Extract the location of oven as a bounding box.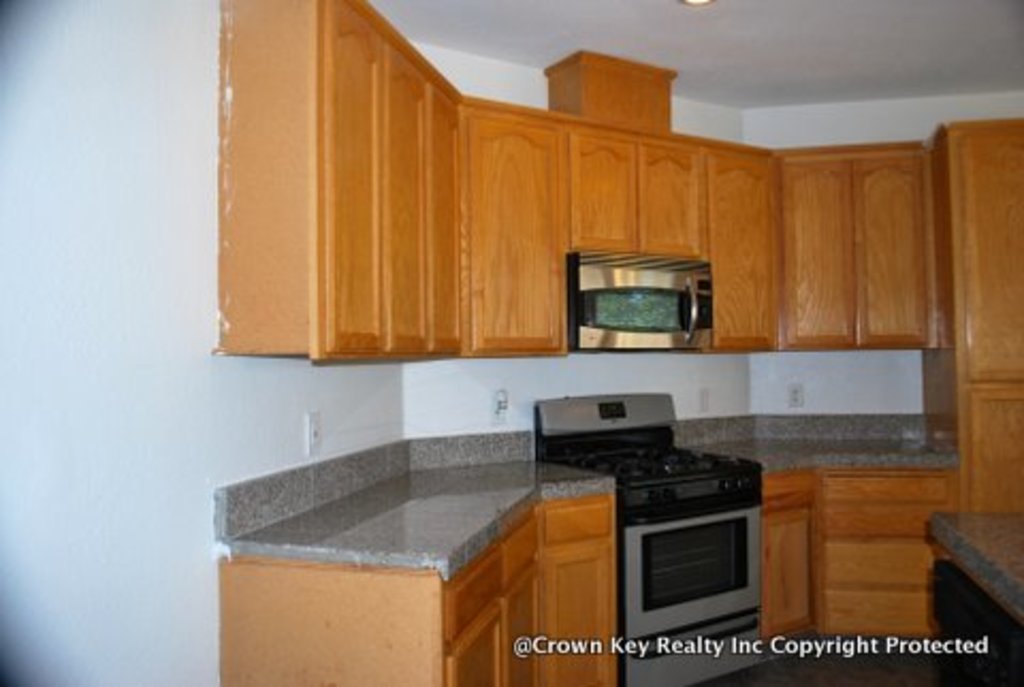
{"x1": 636, "y1": 504, "x2": 789, "y2": 685}.
